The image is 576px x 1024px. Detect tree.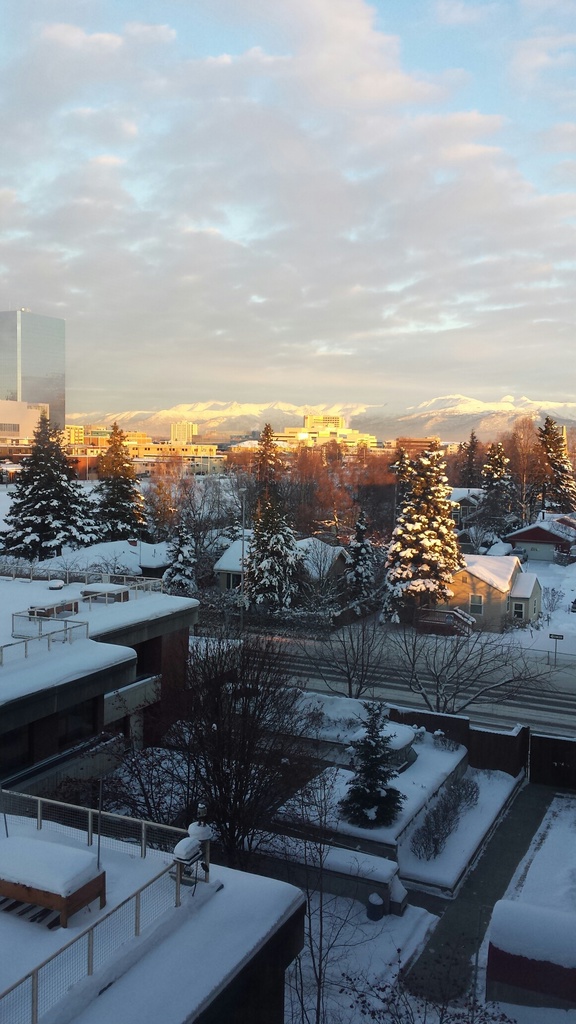
Detection: BBox(336, 504, 376, 602).
